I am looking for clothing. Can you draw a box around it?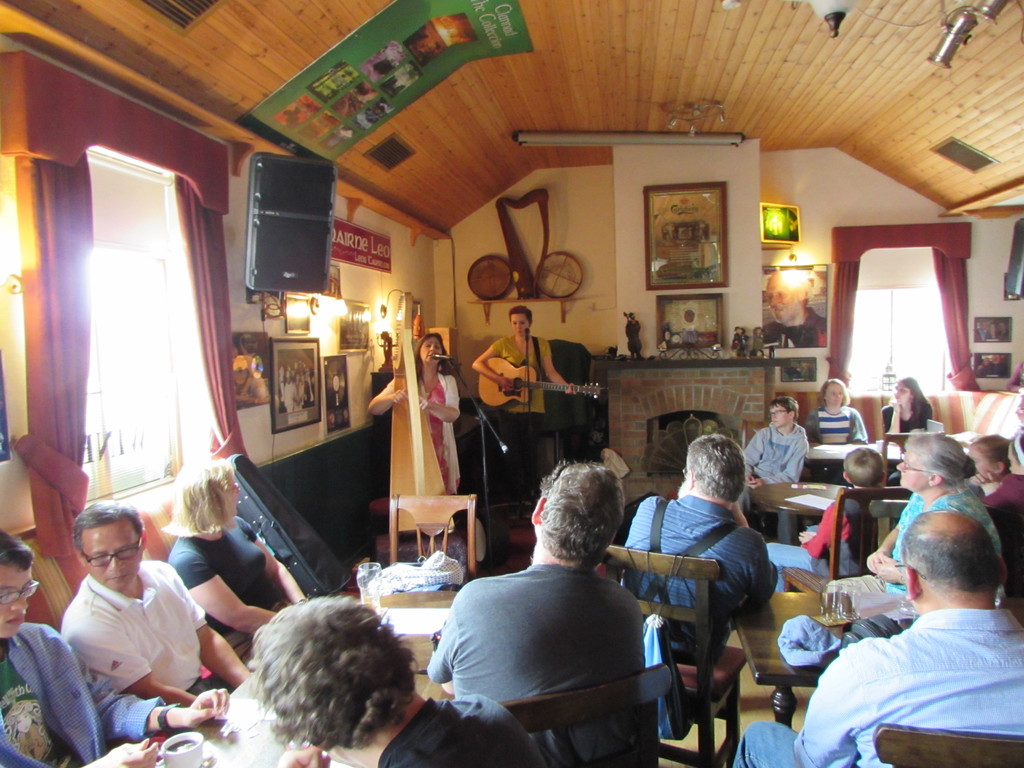
Sure, the bounding box is x1=385, y1=366, x2=461, y2=529.
